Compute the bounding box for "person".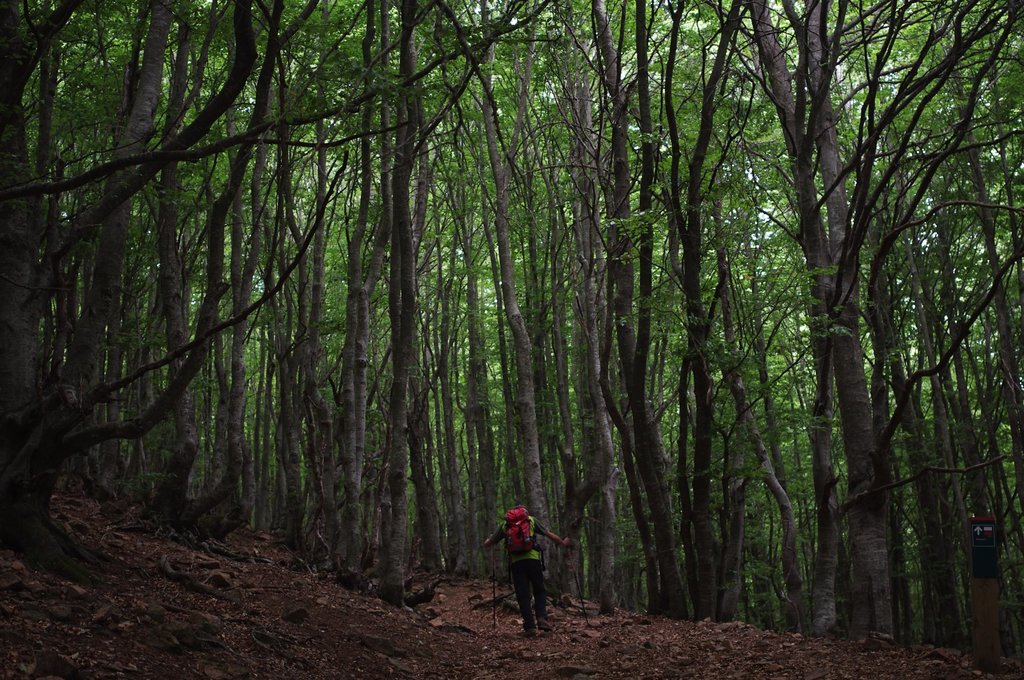
bbox=[495, 496, 565, 631].
